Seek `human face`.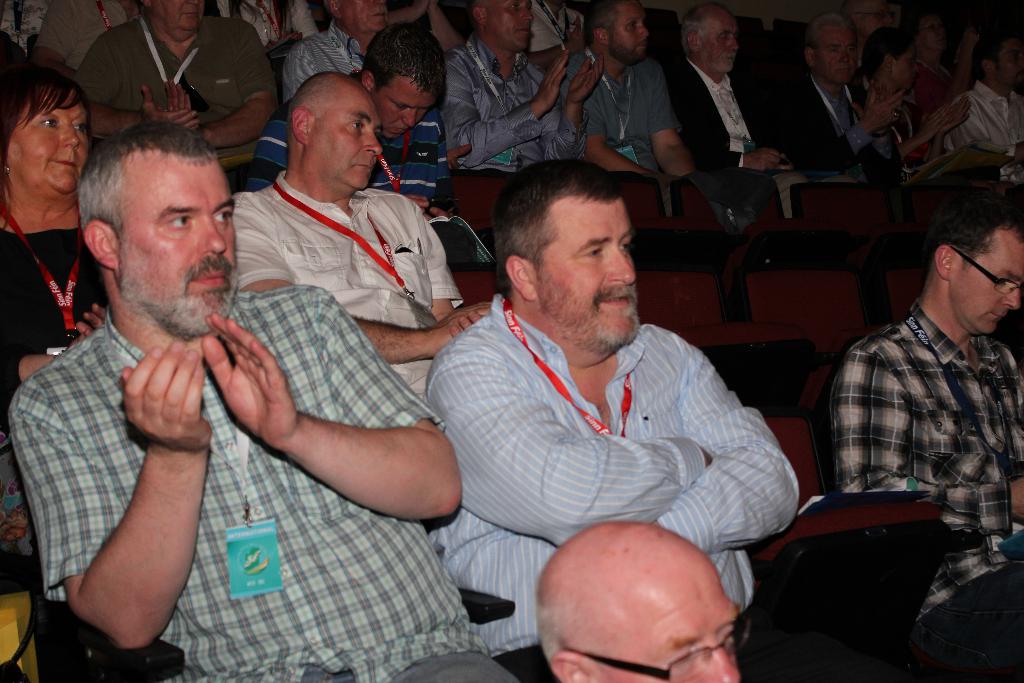
select_region(376, 70, 442, 138).
